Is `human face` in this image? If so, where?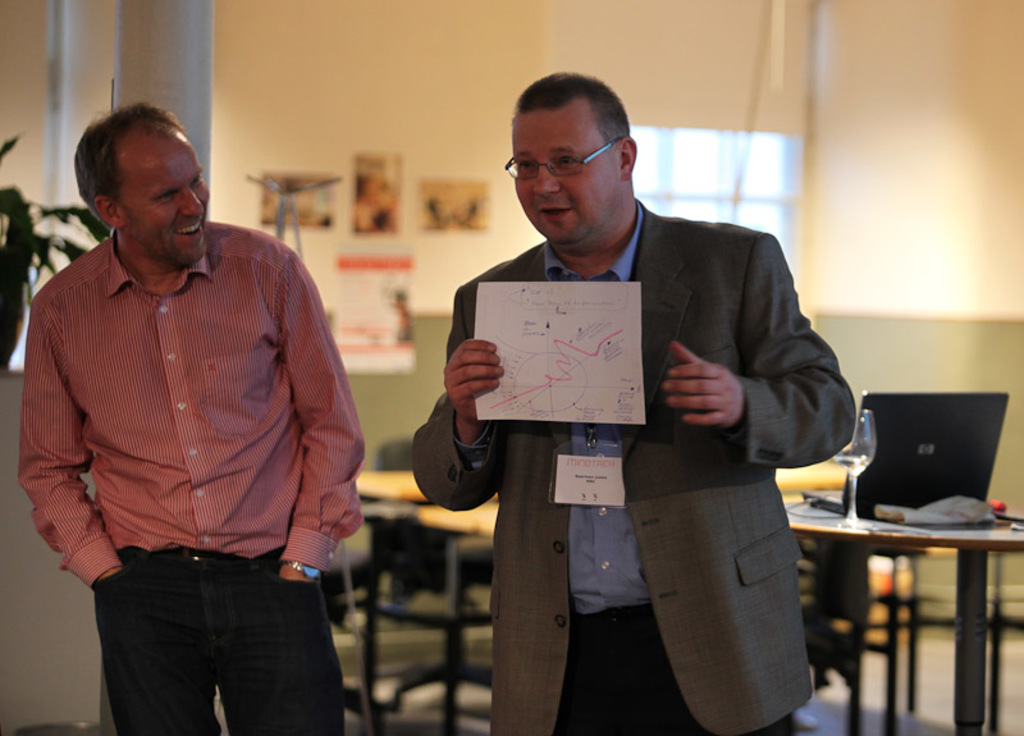
Yes, at <bbox>512, 115, 620, 252</bbox>.
